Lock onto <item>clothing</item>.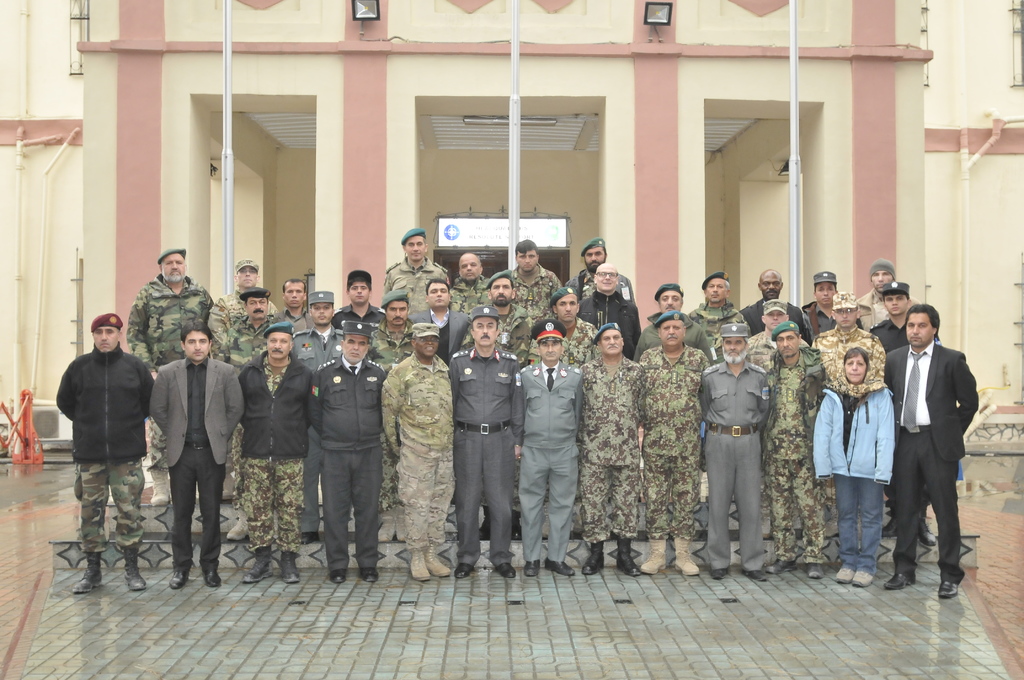
Locked: [328,304,402,339].
